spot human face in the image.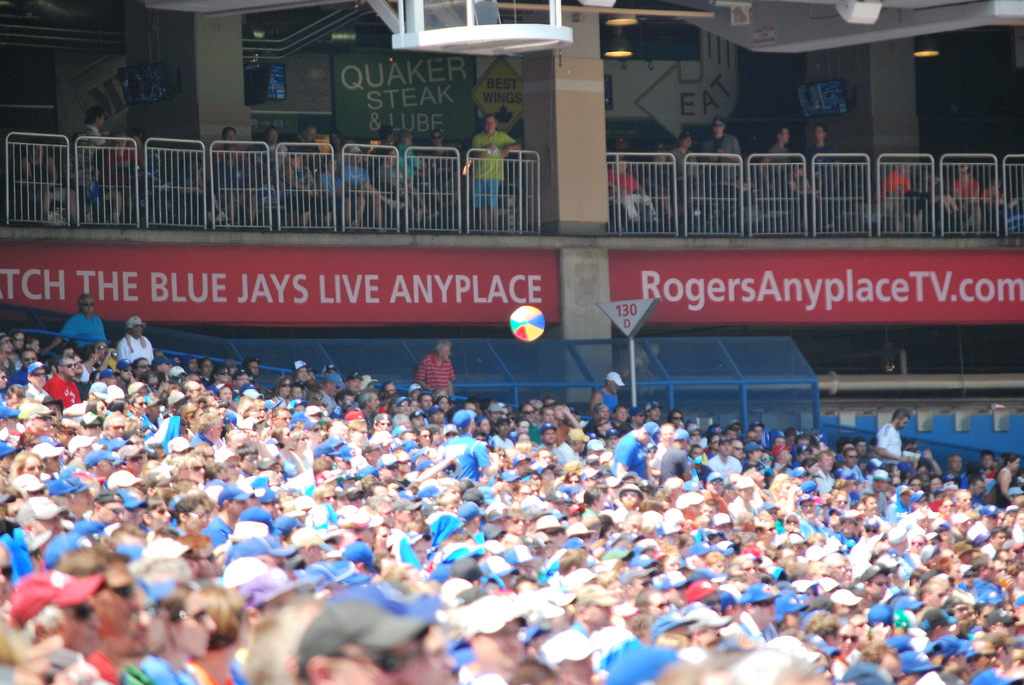
human face found at l=720, t=441, r=732, b=457.
